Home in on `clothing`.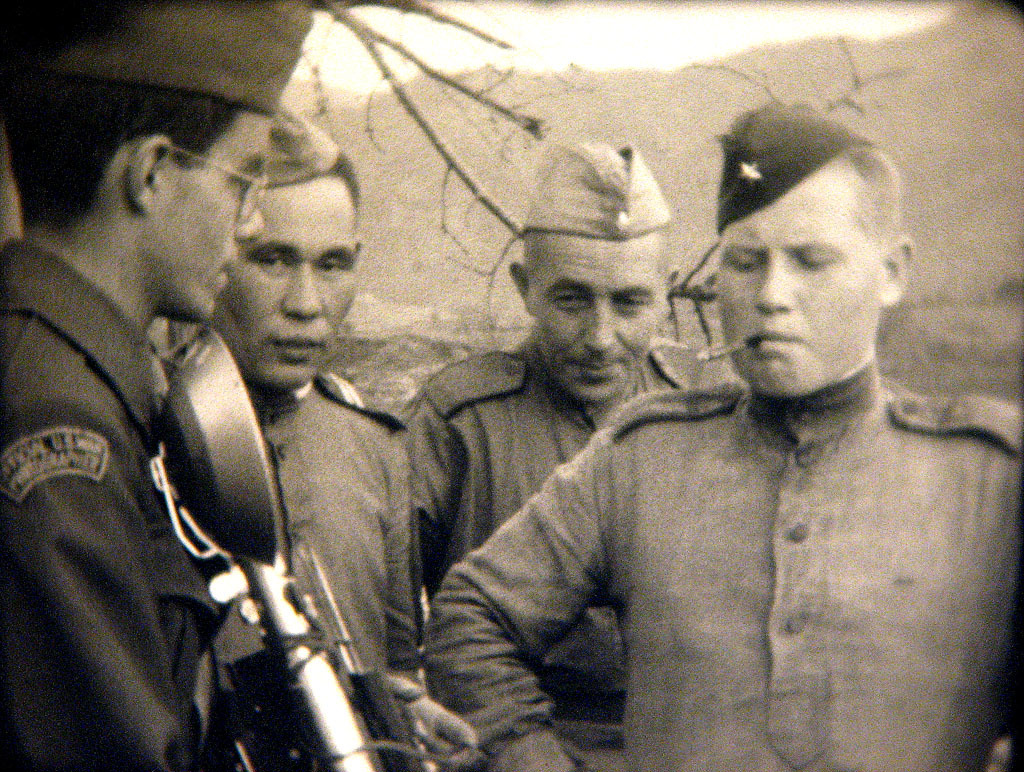
Homed in at bbox=[3, 167, 288, 771].
